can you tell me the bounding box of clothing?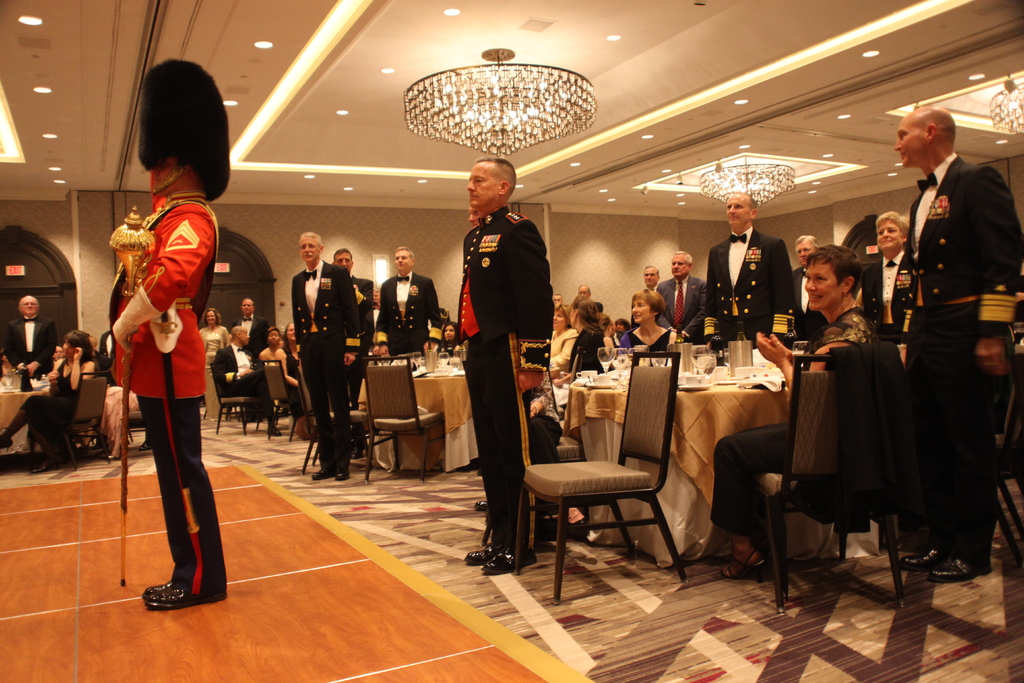
select_region(436, 308, 448, 327).
